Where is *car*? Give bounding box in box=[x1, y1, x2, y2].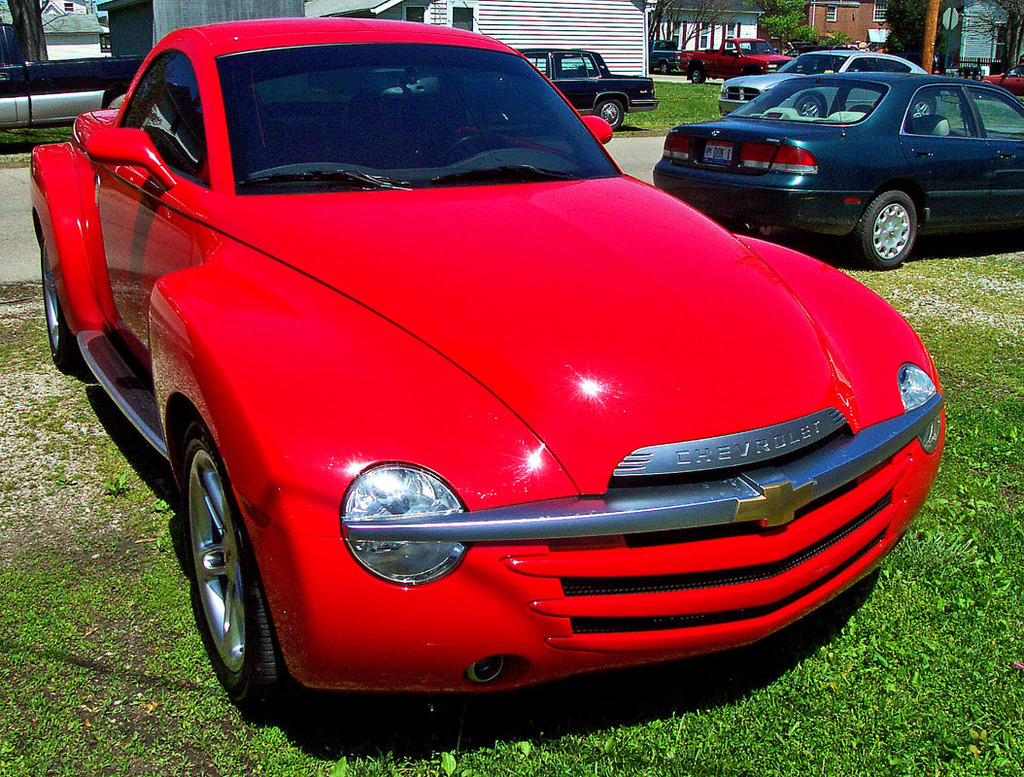
box=[25, 14, 946, 712].
